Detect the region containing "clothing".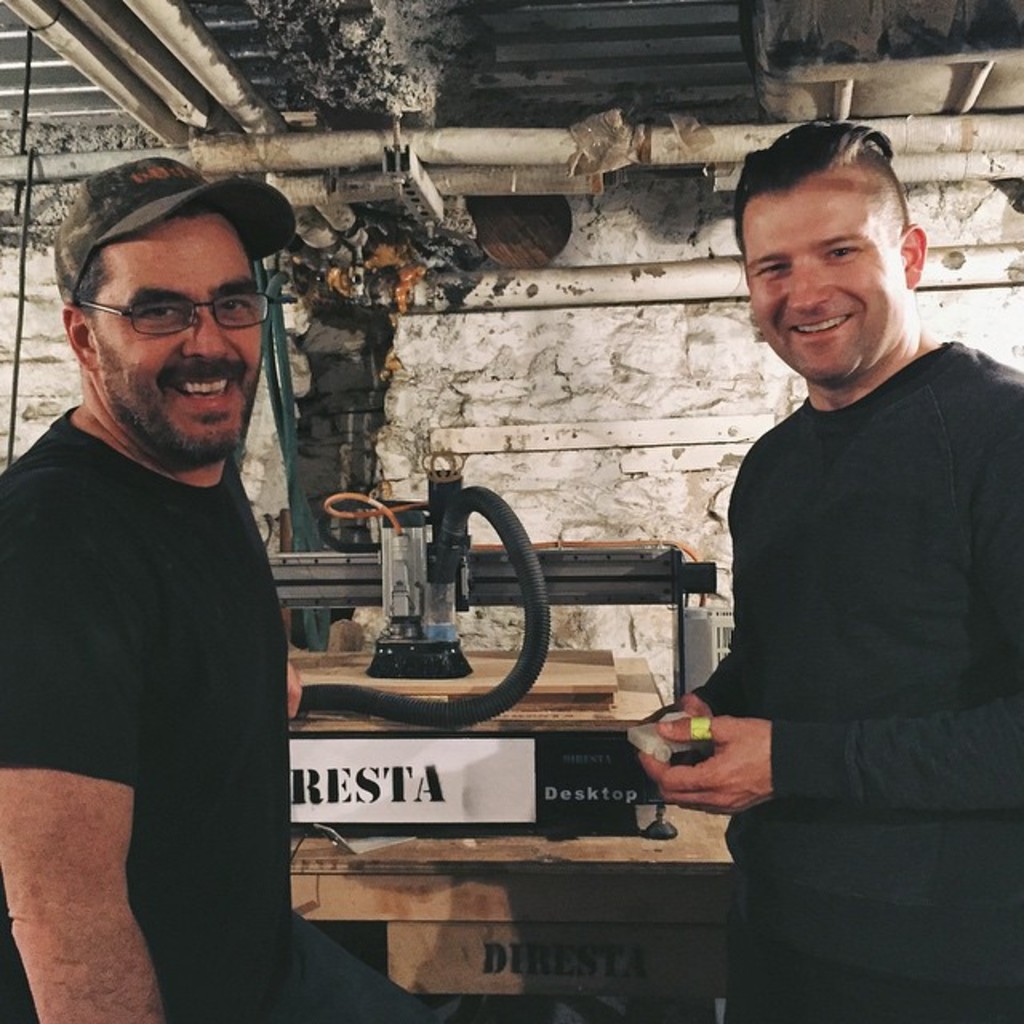
{"left": 0, "top": 405, "right": 438, "bottom": 1022}.
